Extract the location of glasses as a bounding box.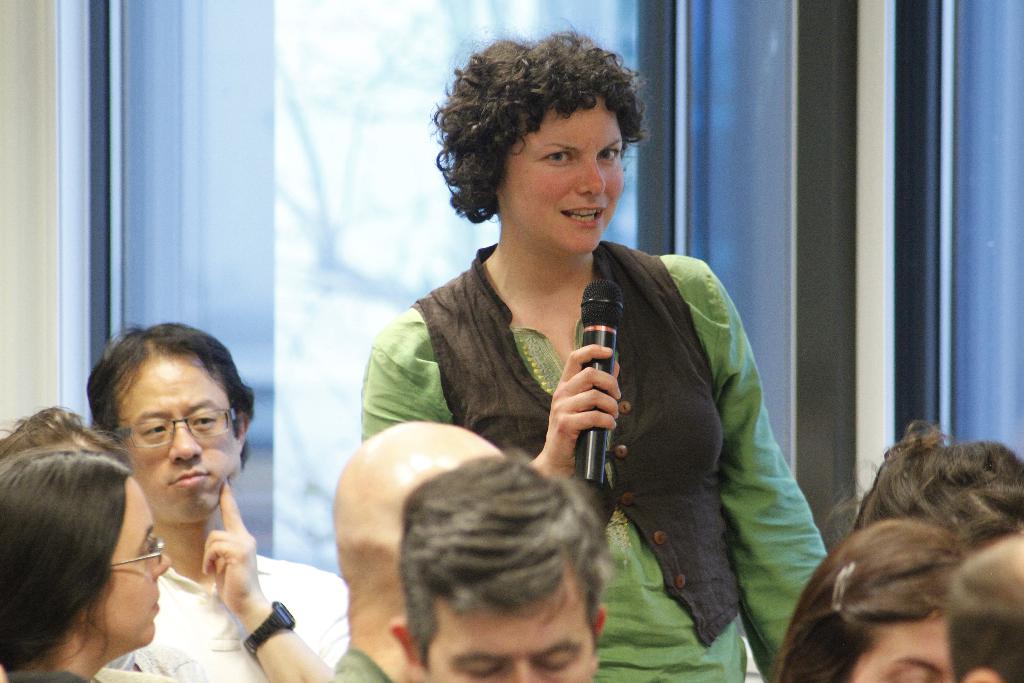
l=95, t=527, r=168, b=567.
